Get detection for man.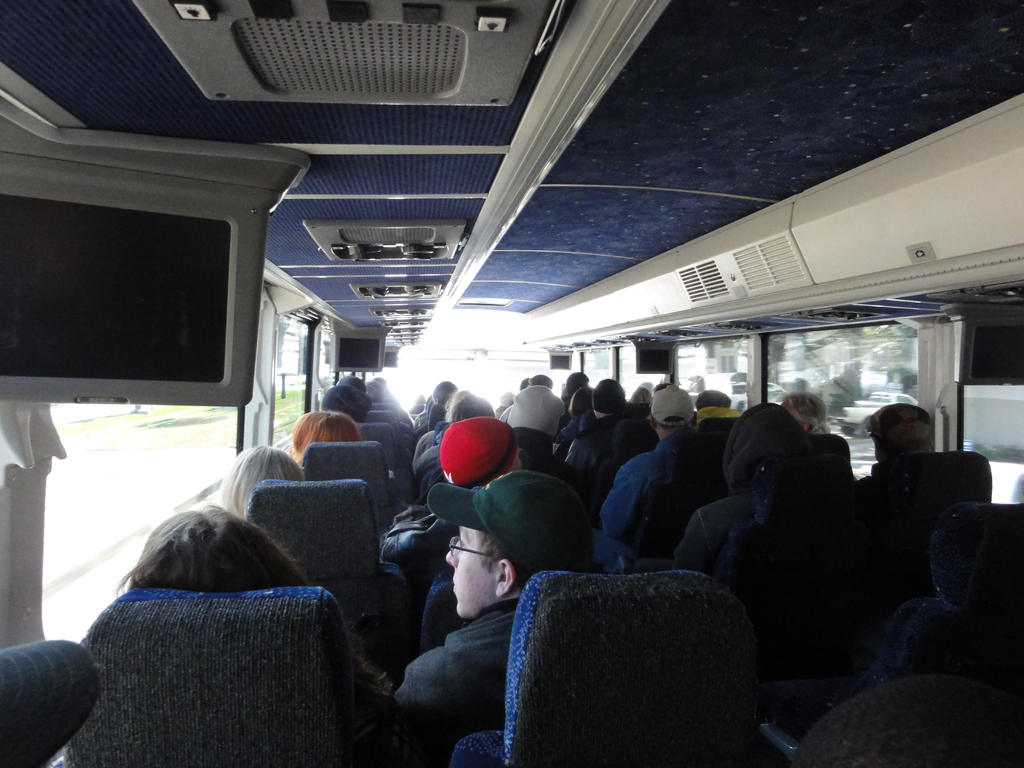
Detection: x1=377, y1=410, x2=524, y2=600.
